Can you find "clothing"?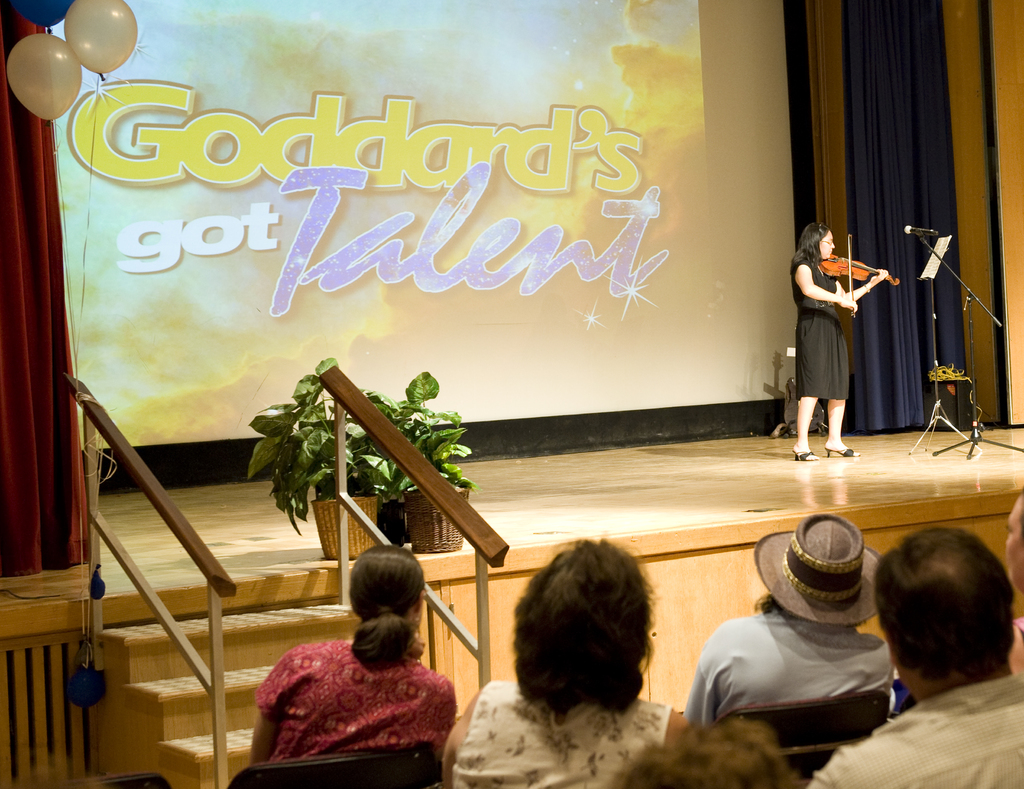
Yes, bounding box: [x1=451, y1=681, x2=679, y2=788].
